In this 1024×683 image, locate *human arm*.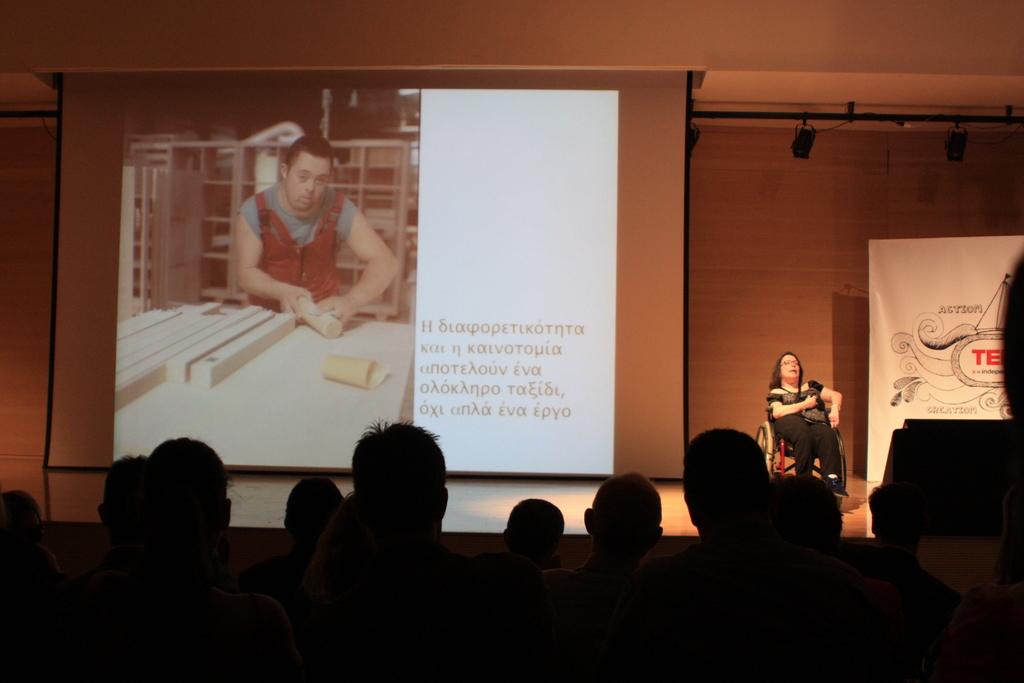
Bounding box: 232 199 320 321.
